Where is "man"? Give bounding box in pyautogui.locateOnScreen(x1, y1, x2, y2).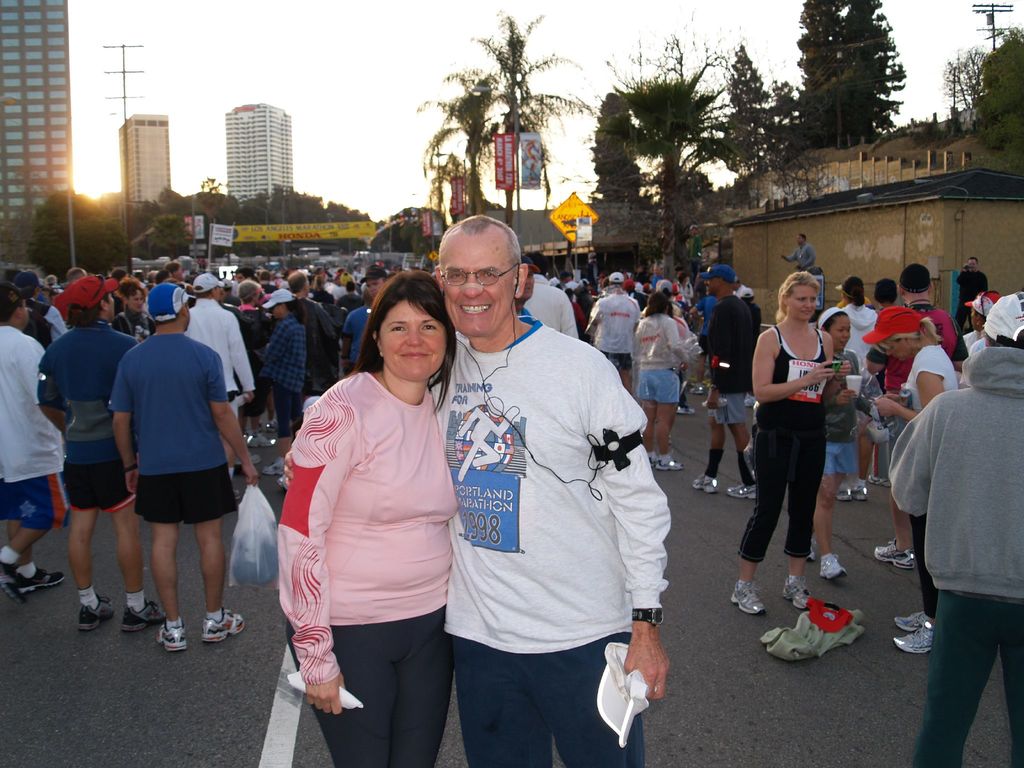
pyautogui.locateOnScreen(163, 260, 185, 283).
